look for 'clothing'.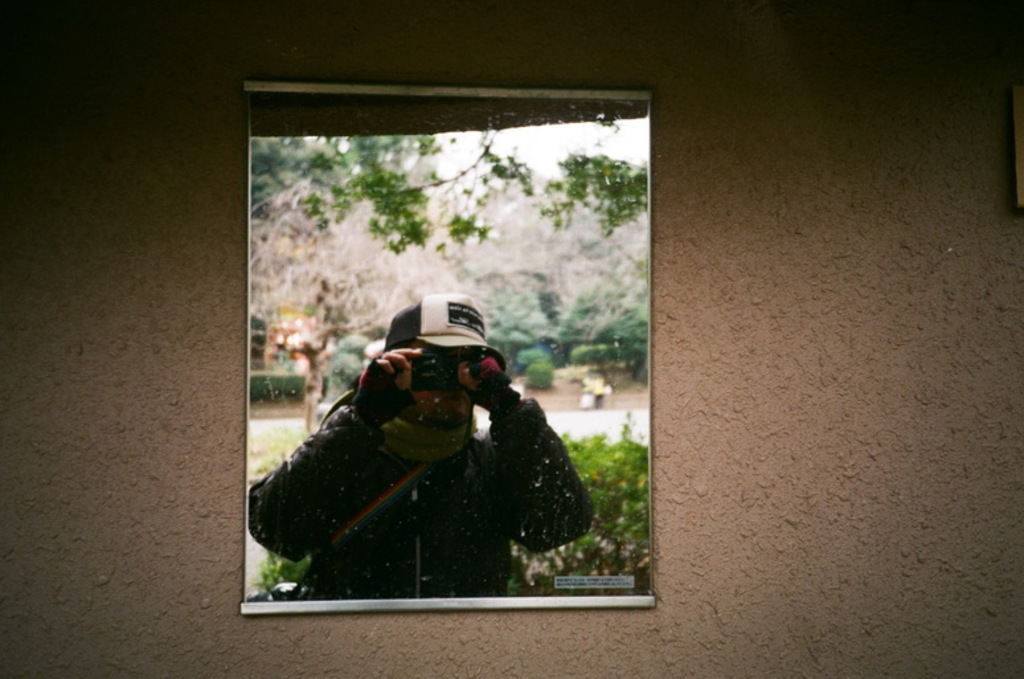
Found: locate(270, 328, 591, 597).
